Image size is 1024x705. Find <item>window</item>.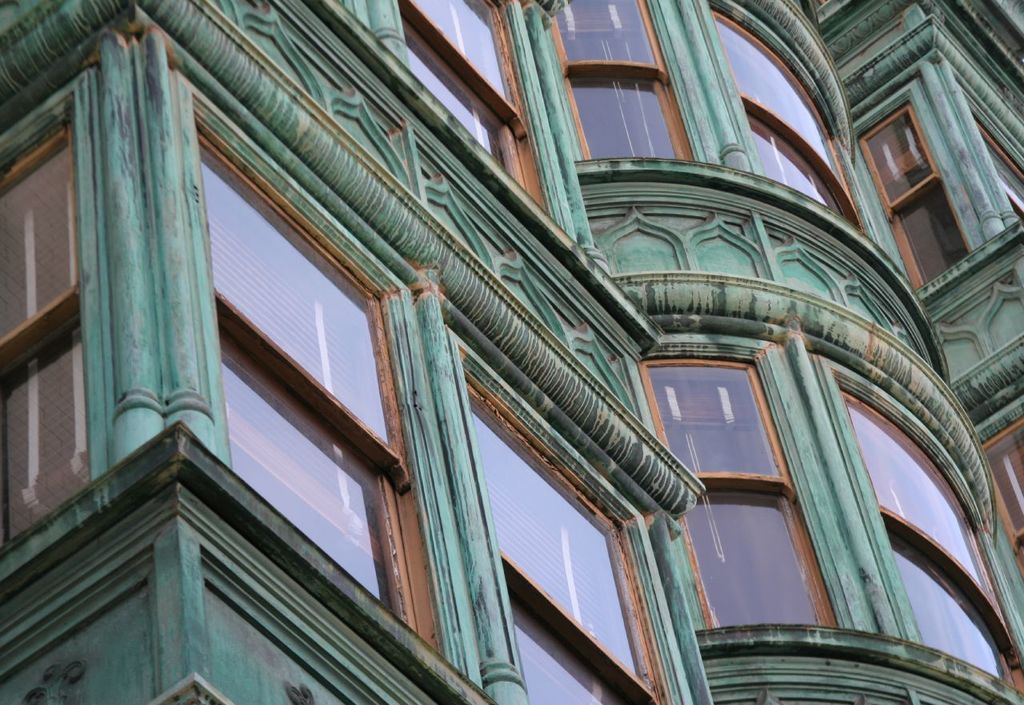
BBox(171, 144, 397, 613).
